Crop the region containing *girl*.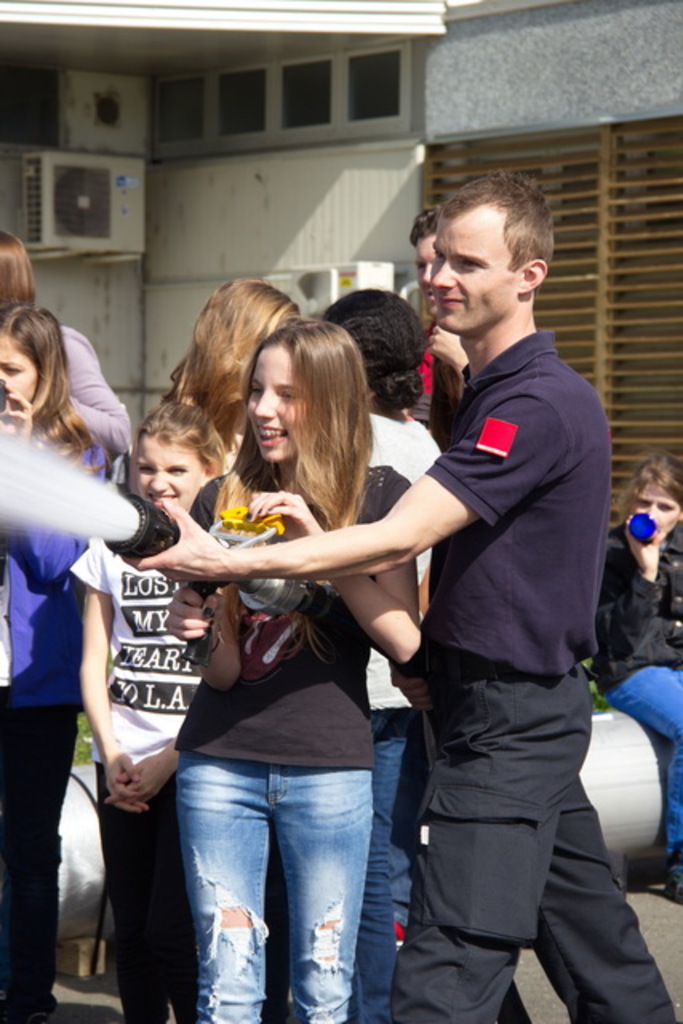
Crop region: rect(584, 453, 681, 888).
